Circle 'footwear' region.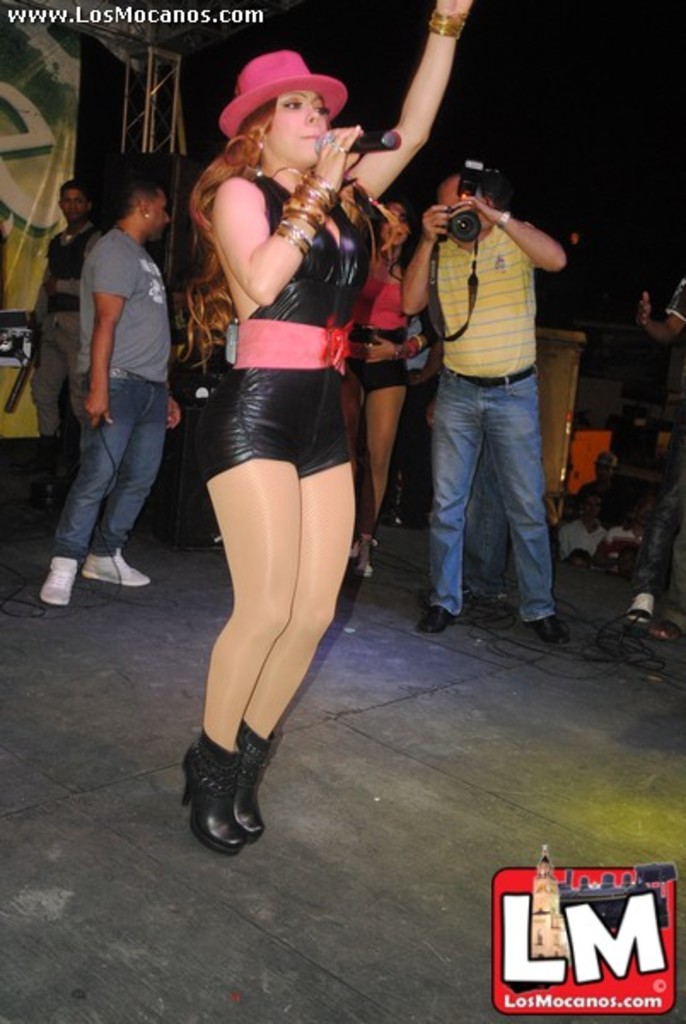
Region: (left=648, top=614, right=684, bottom=645).
